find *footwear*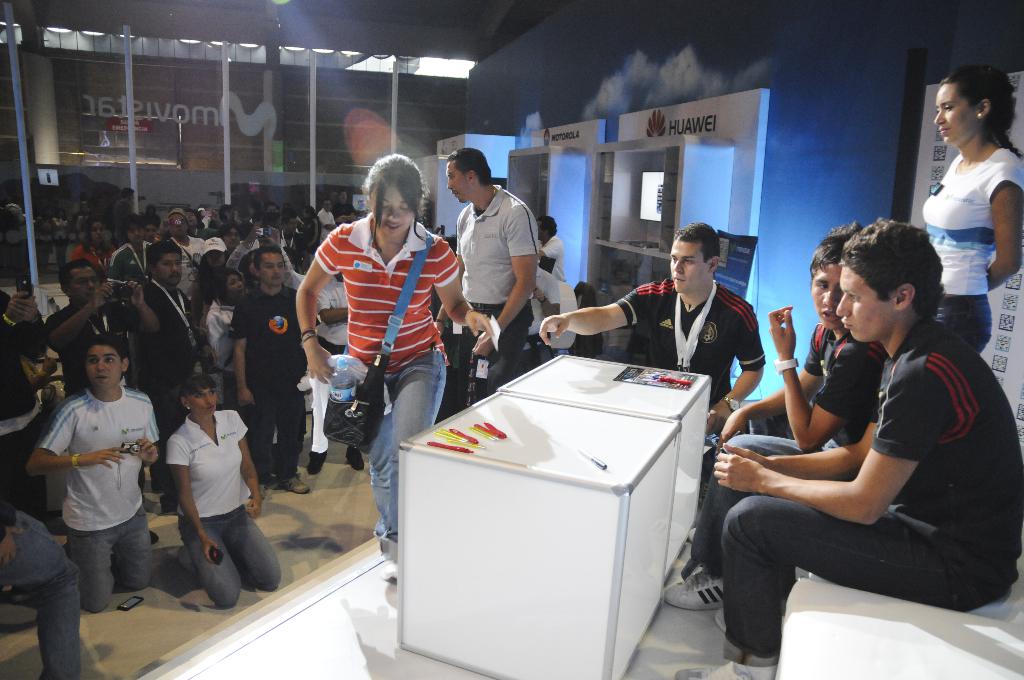
region(375, 537, 400, 590)
